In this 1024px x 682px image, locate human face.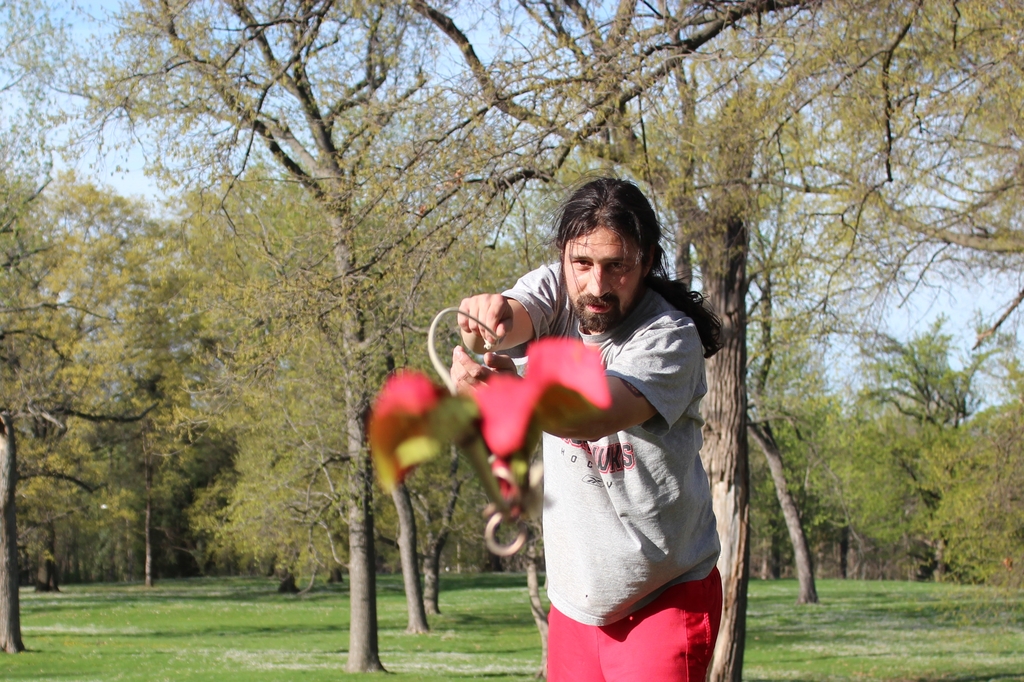
Bounding box: <region>563, 230, 644, 328</region>.
